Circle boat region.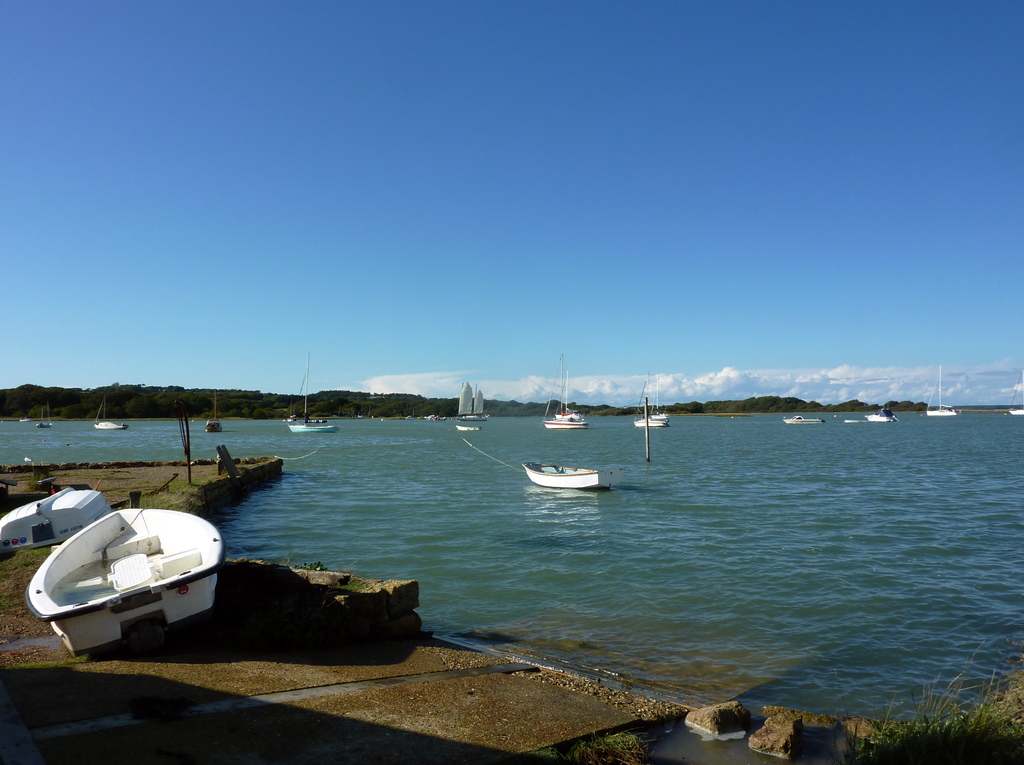
Region: <region>518, 456, 612, 487</region>.
